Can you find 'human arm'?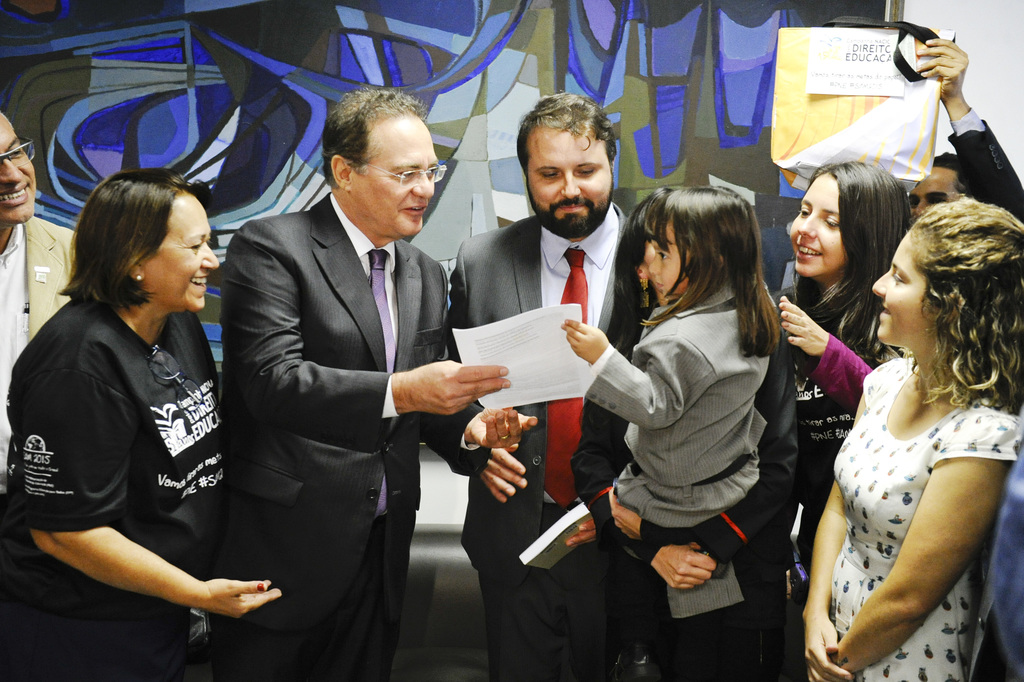
Yes, bounding box: [447,240,527,507].
